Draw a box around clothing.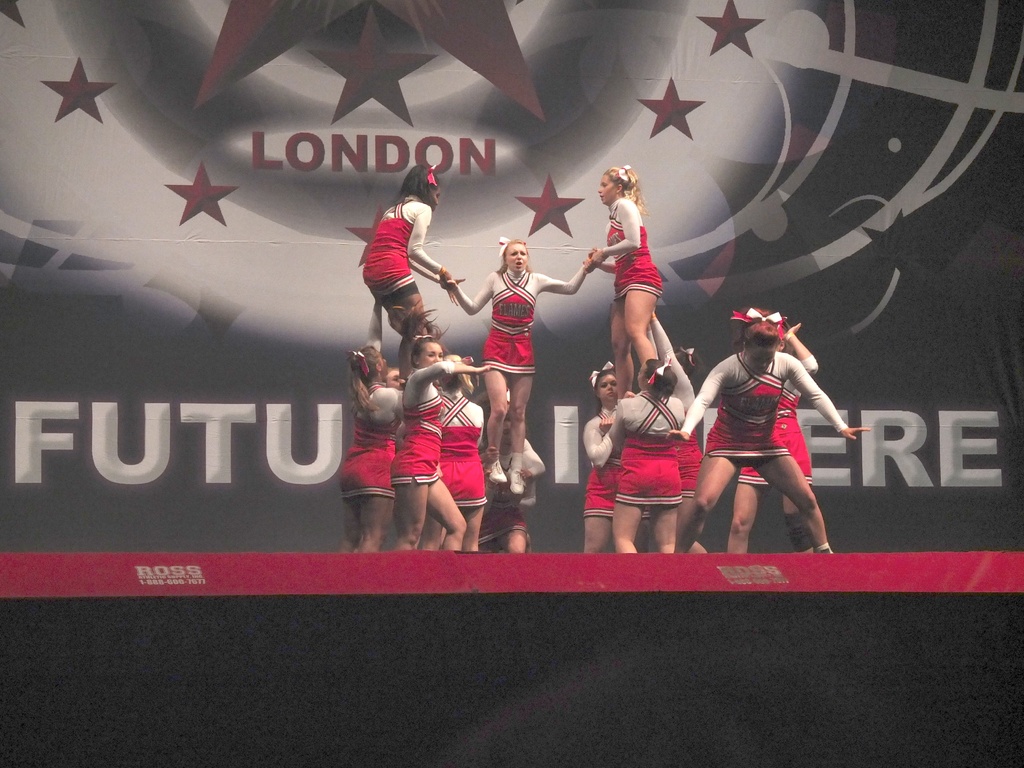
(x1=678, y1=362, x2=700, y2=500).
